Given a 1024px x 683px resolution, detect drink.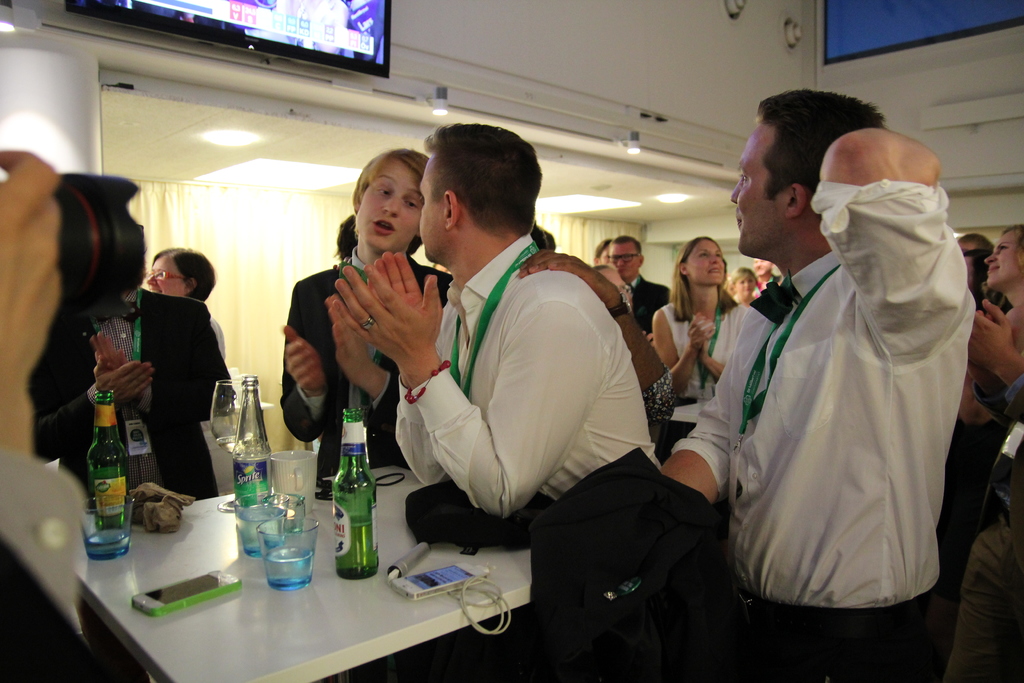
[264,548,316,591].
